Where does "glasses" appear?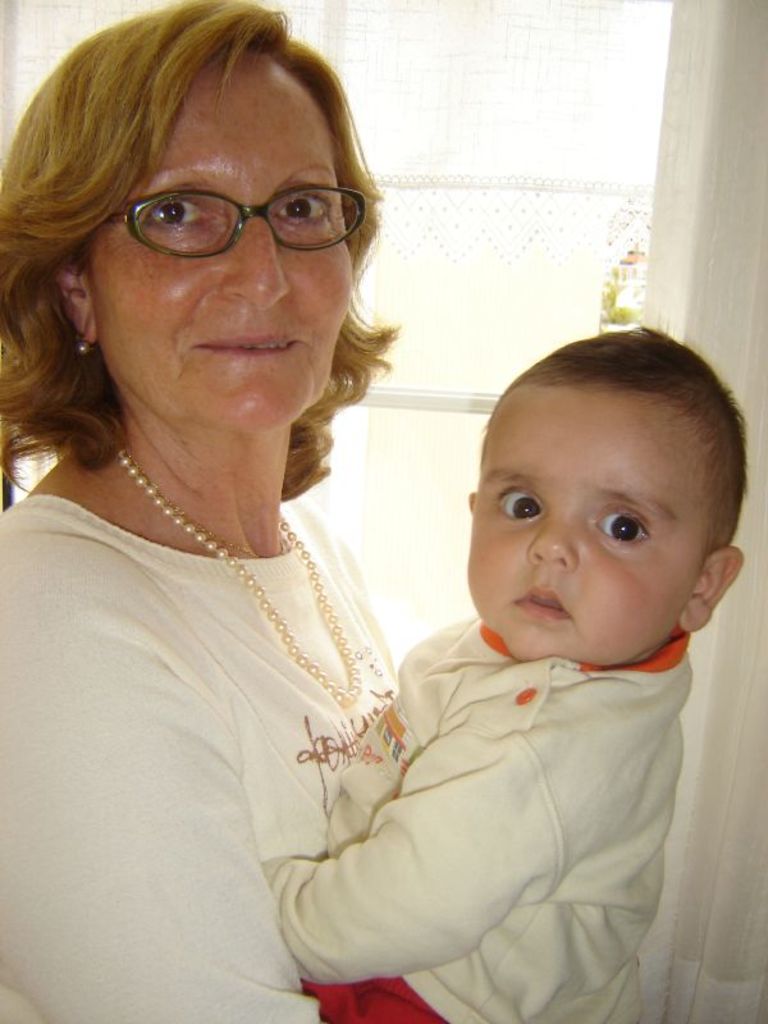
Appears at 64/155/369/255.
